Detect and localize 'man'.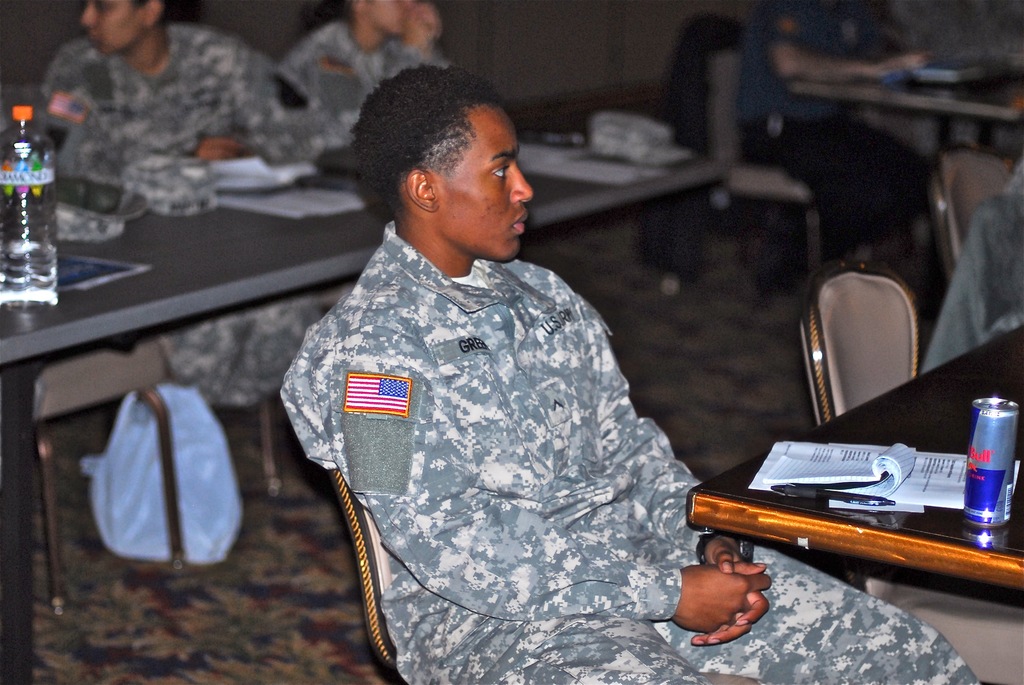
Localized at 275:68:979:684.
